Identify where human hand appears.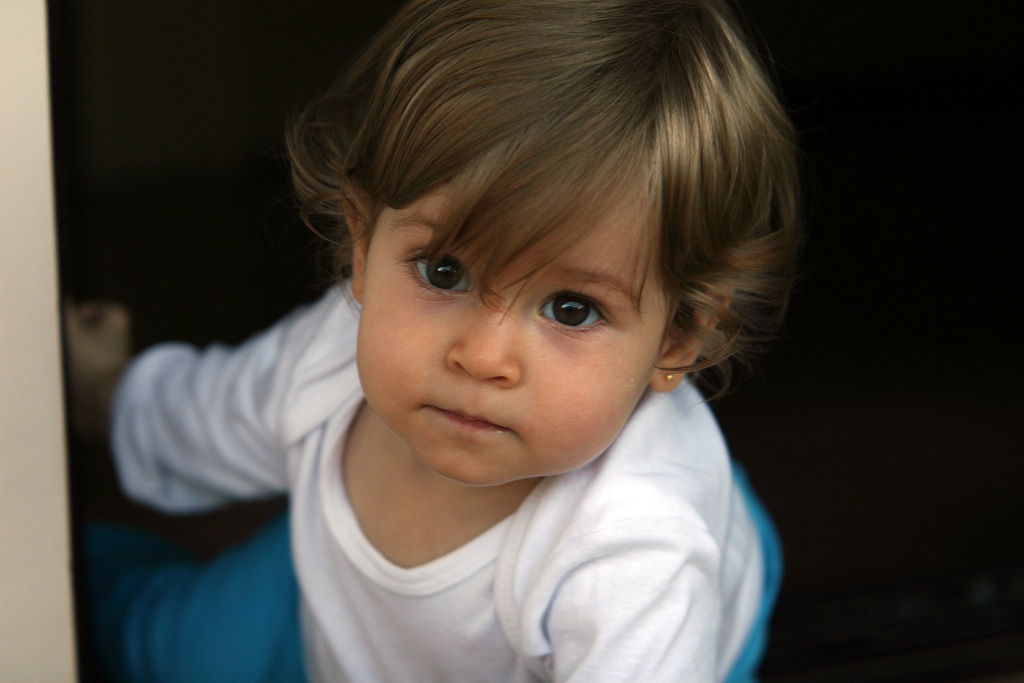
Appears at BBox(63, 302, 127, 399).
